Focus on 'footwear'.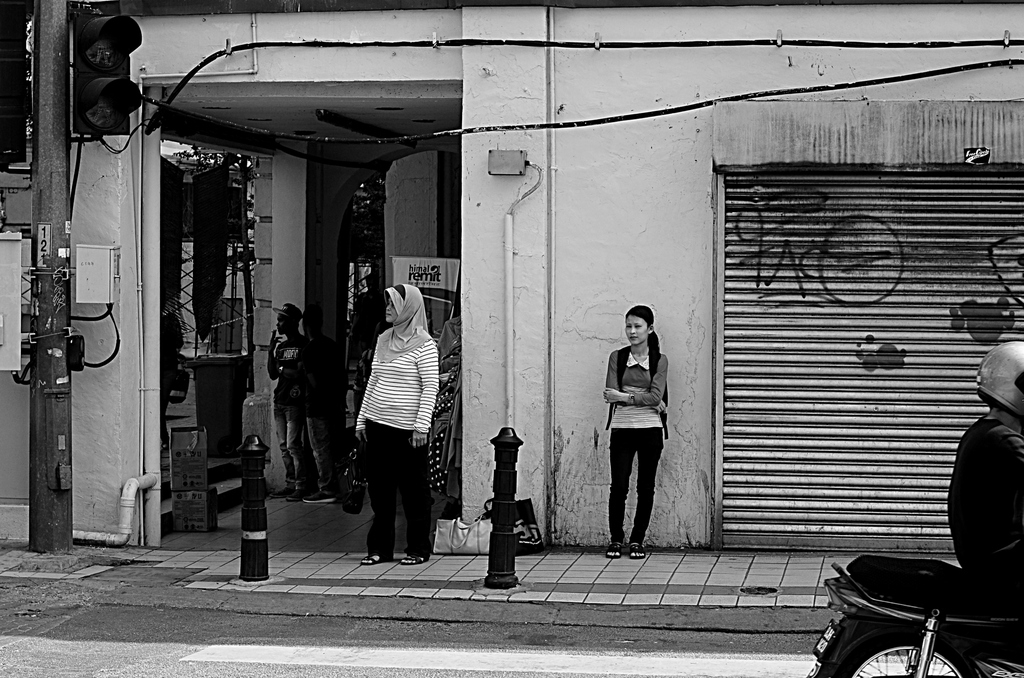
Focused at [605,537,627,556].
